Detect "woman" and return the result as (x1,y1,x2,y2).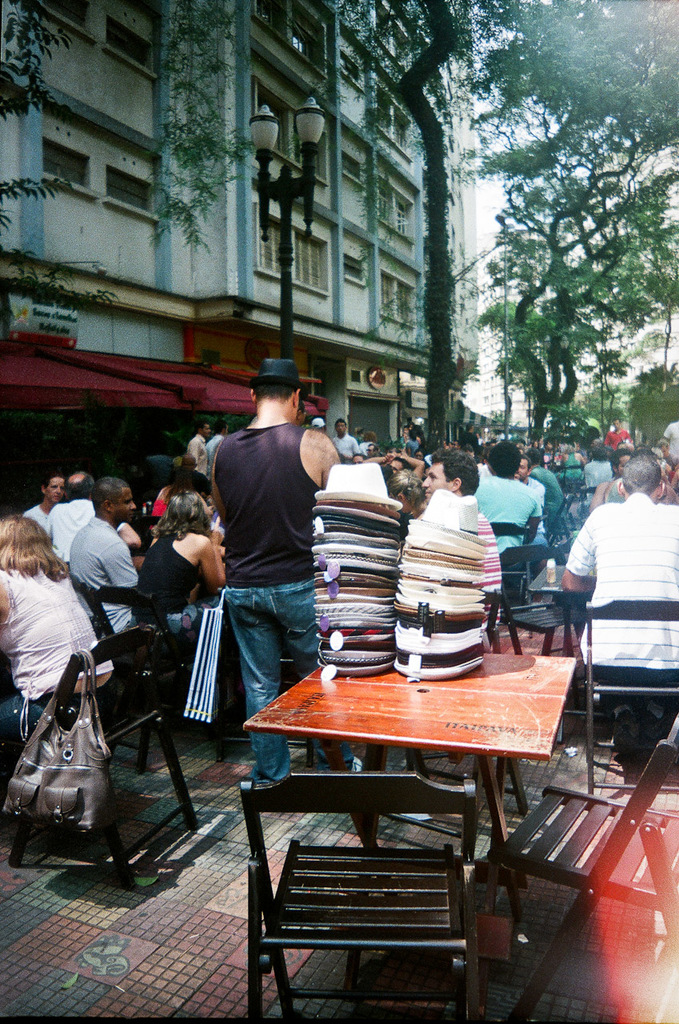
(0,516,123,770).
